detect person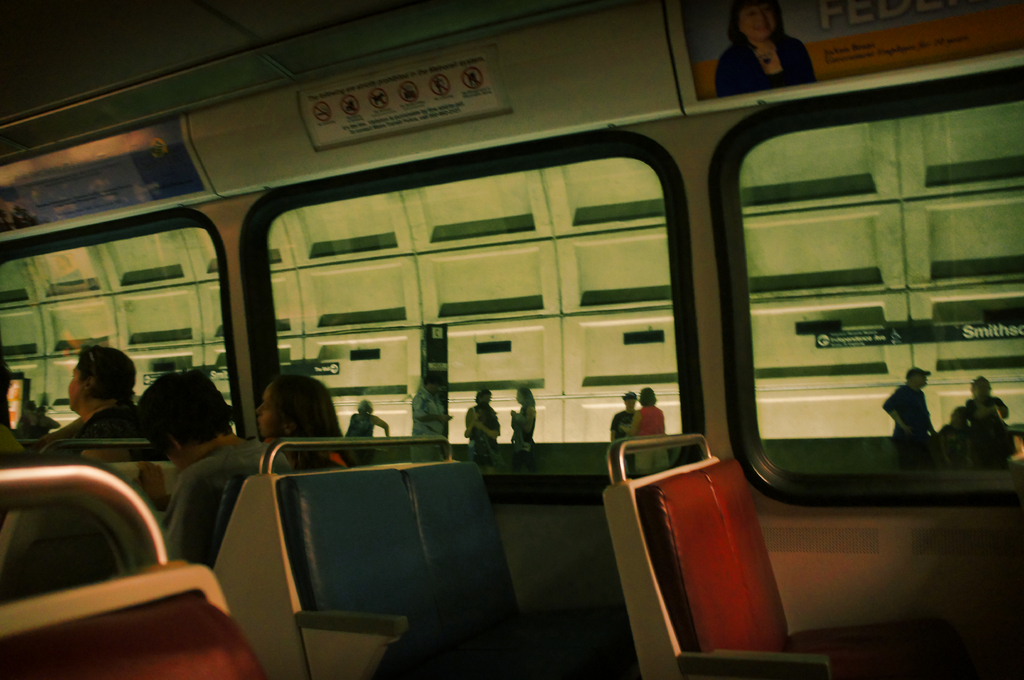
rect(463, 384, 501, 452)
